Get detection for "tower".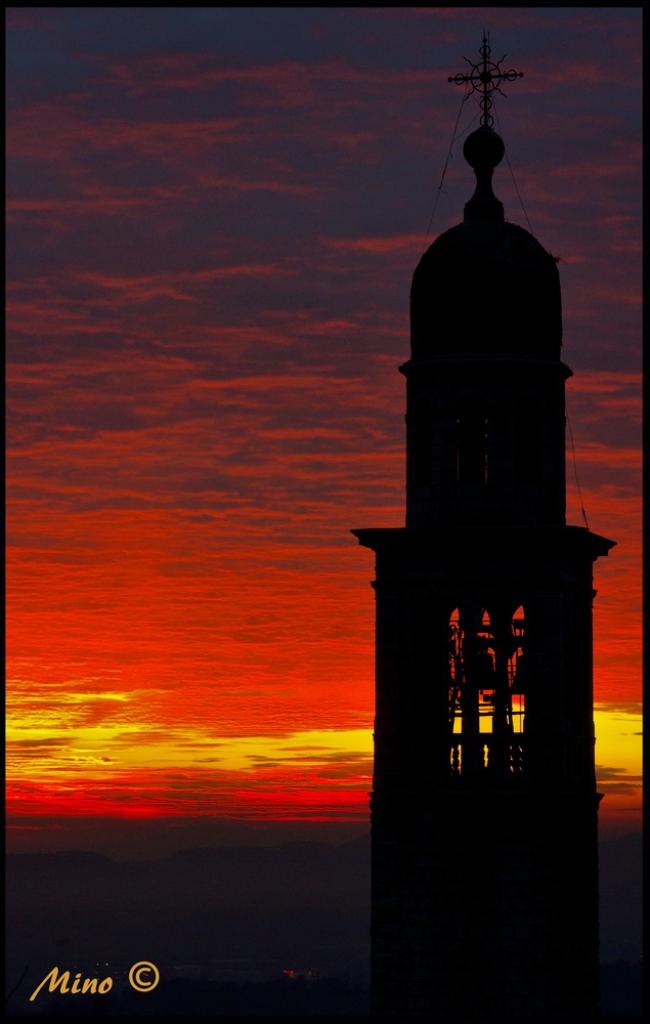
Detection: bbox(338, 12, 617, 957).
